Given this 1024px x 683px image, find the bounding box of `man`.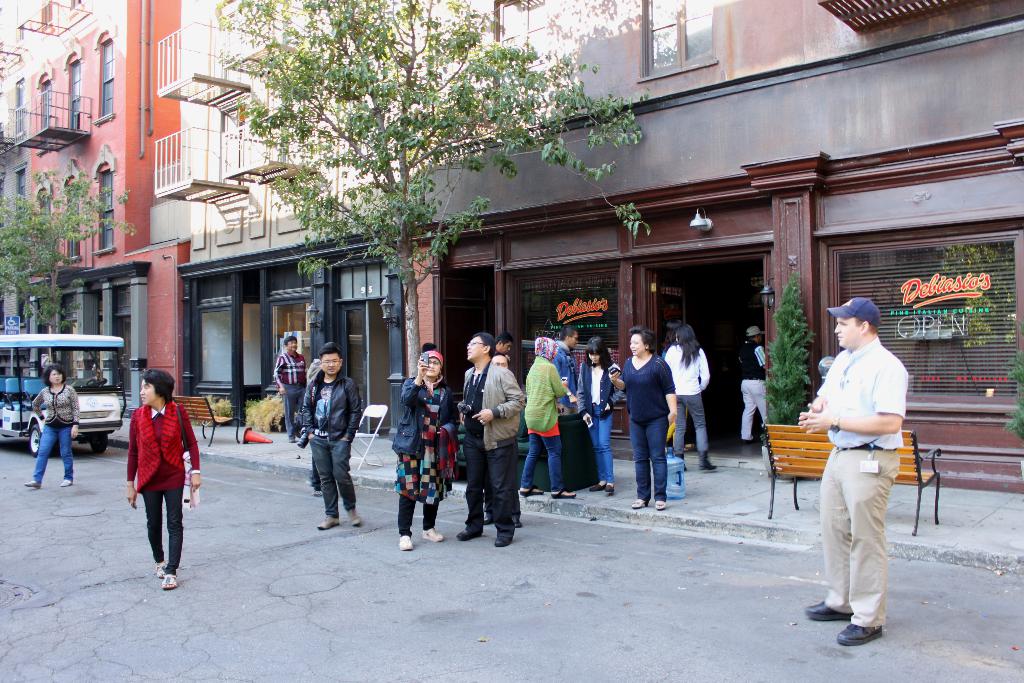
crop(806, 293, 917, 636).
